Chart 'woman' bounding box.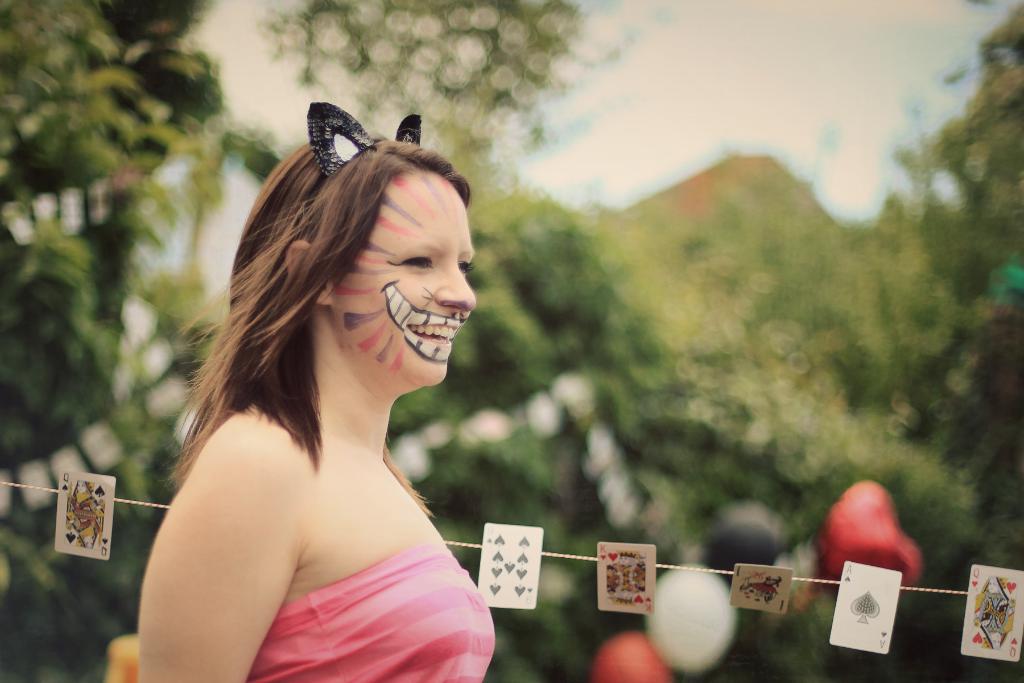
Charted: (left=67, top=513, right=100, bottom=549).
